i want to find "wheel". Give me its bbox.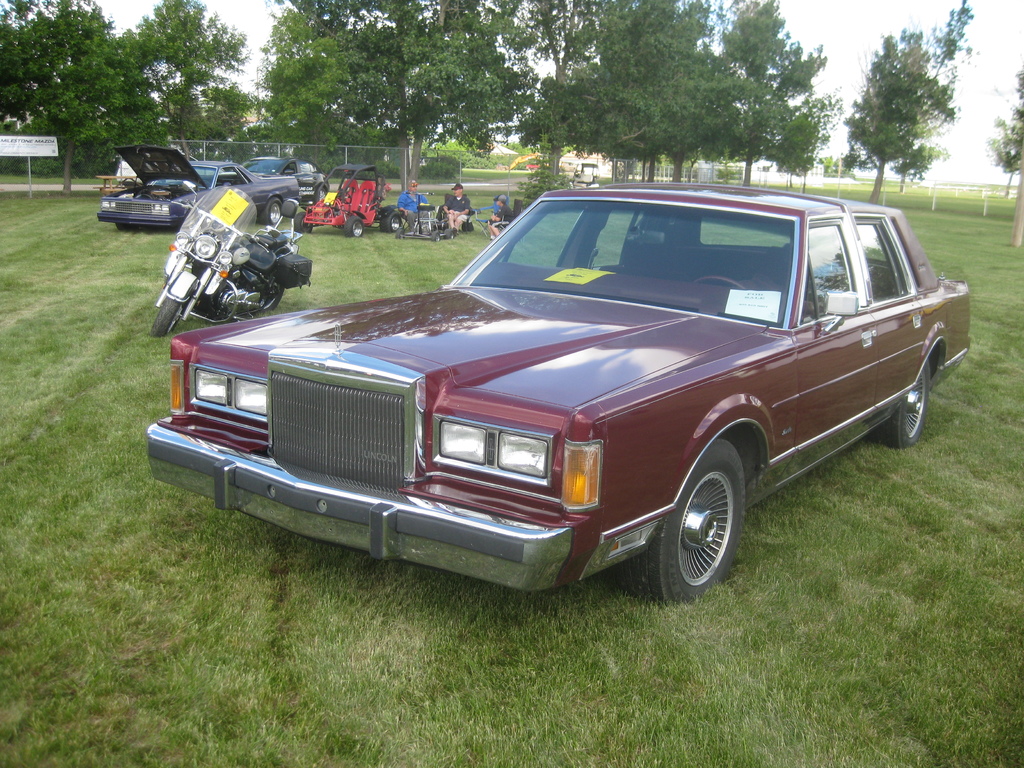
detection(695, 278, 748, 292).
